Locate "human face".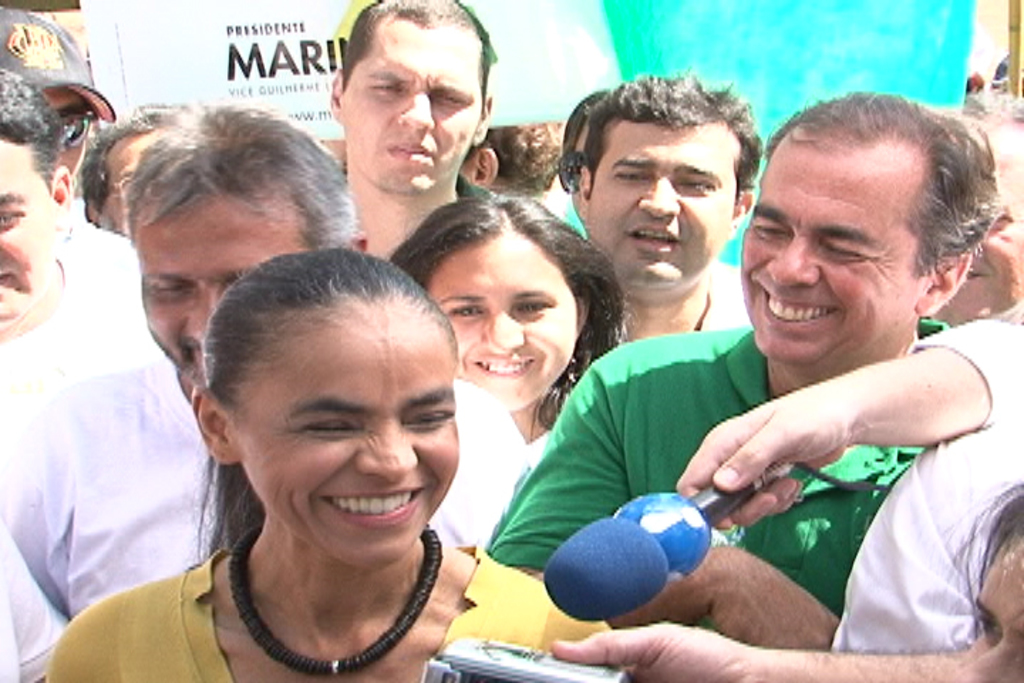
Bounding box: (x1=587, y1=112, x2=734, y2=295).
